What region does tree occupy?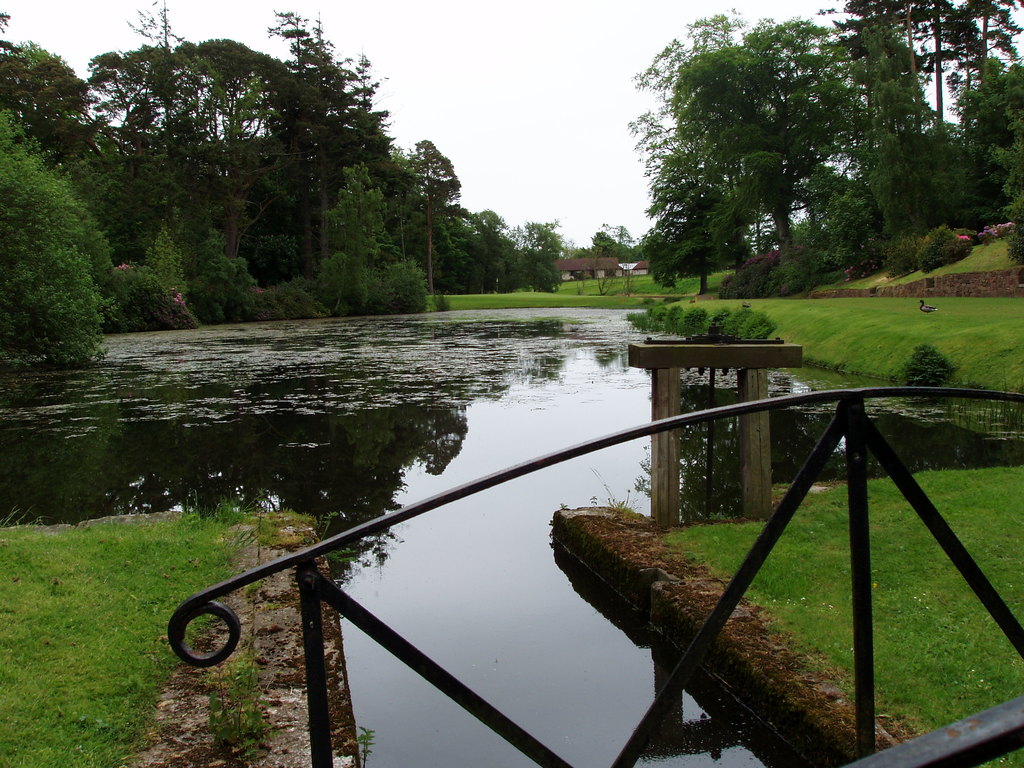
box=[904, 0, 957, 148].
